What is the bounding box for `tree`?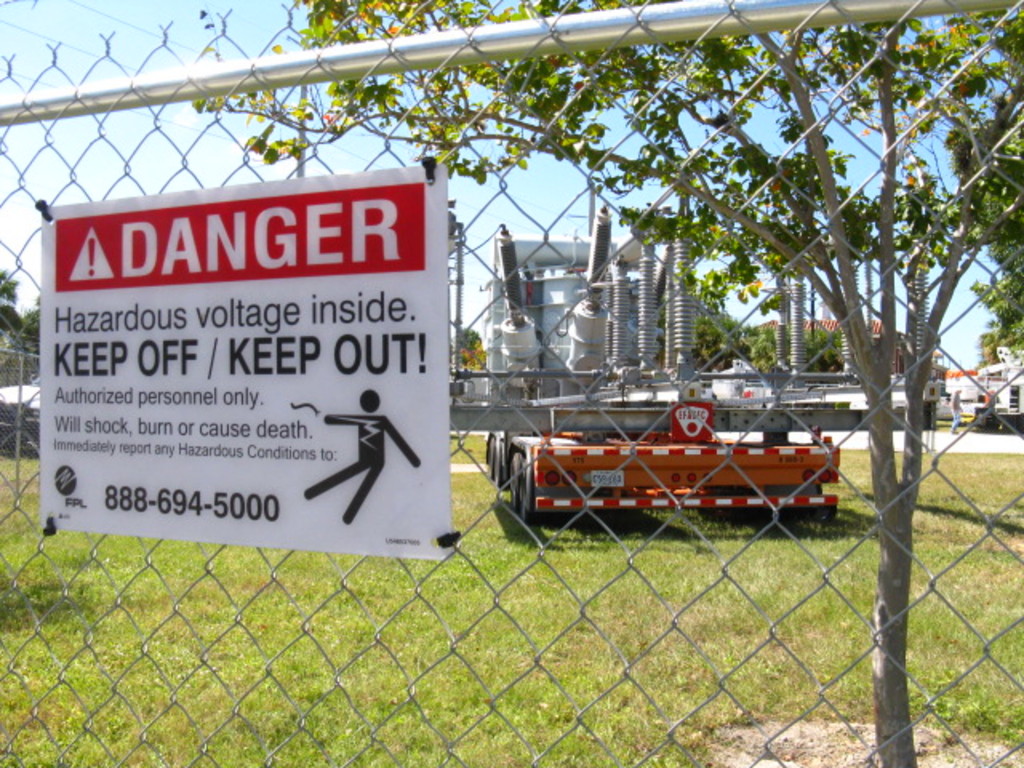
[x1=941, y1=115, x2=1022, y2=366].
